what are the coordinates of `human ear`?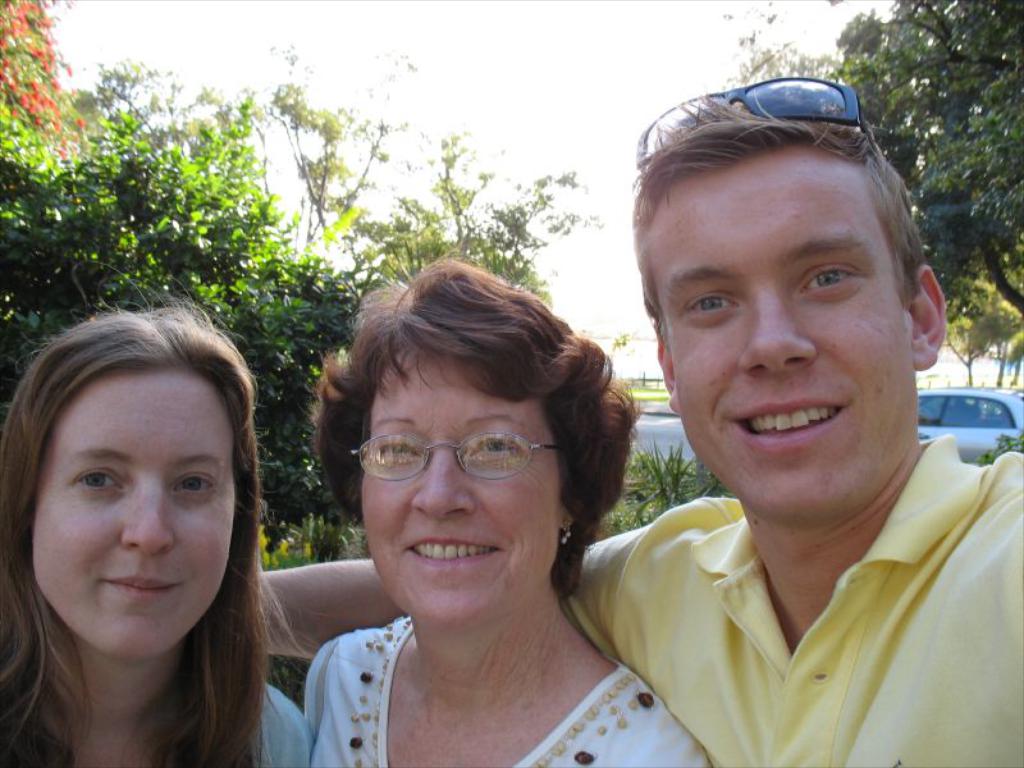
905,268,947,367.
